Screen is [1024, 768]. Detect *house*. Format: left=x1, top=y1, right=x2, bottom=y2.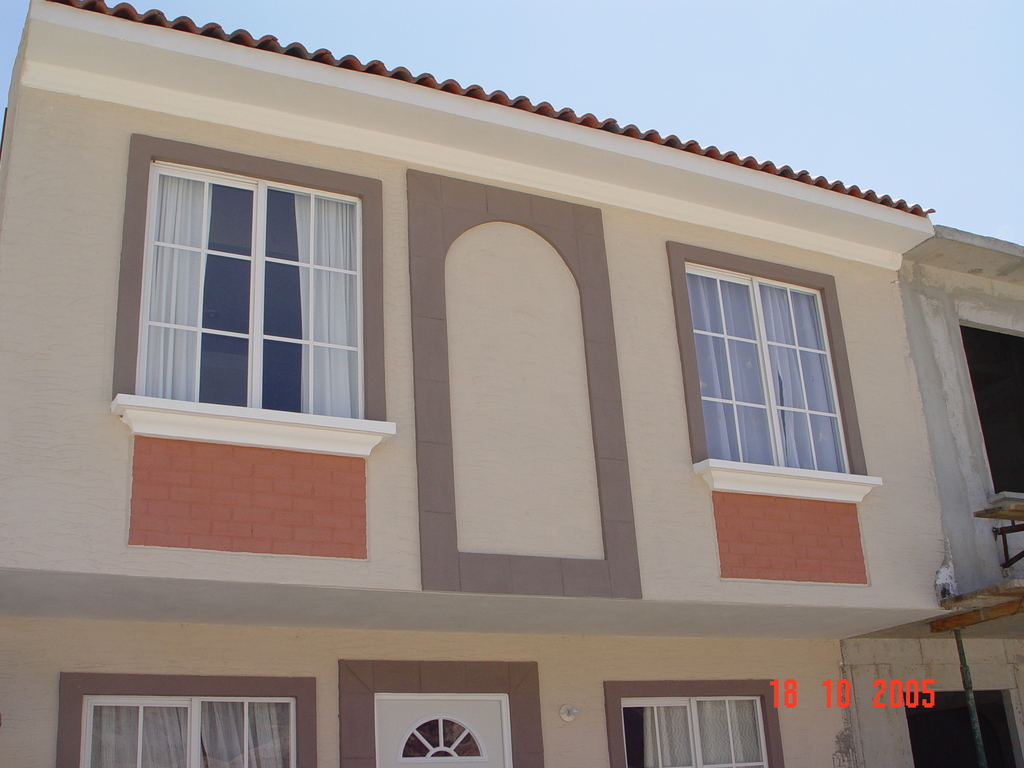
left=0, top=0, right=1023, bottom=767.
